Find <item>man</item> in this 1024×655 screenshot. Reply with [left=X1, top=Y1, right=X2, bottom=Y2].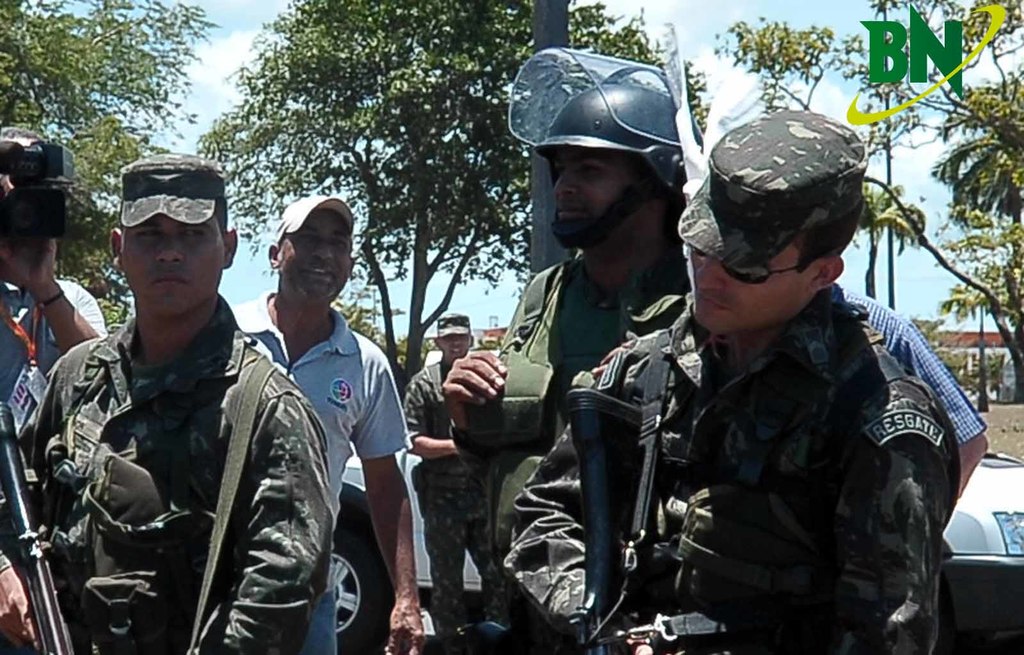
[left=225, top=190, right=426, bottom=654].
